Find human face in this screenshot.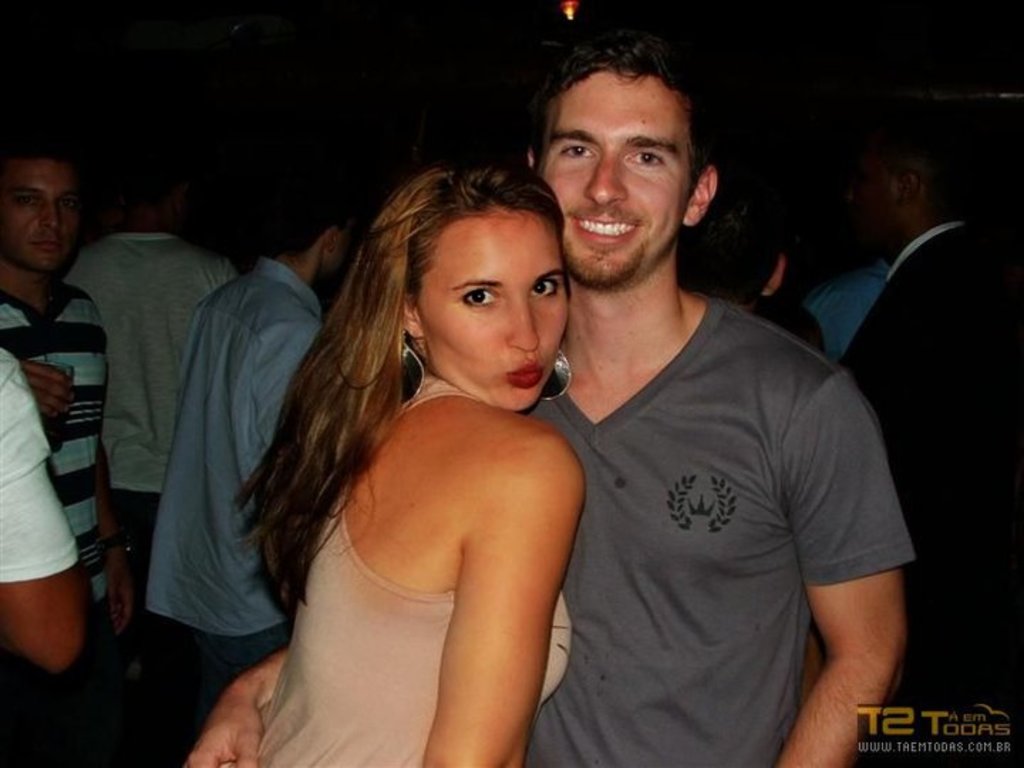
The bounding box for human face is 886 152 916 223.
